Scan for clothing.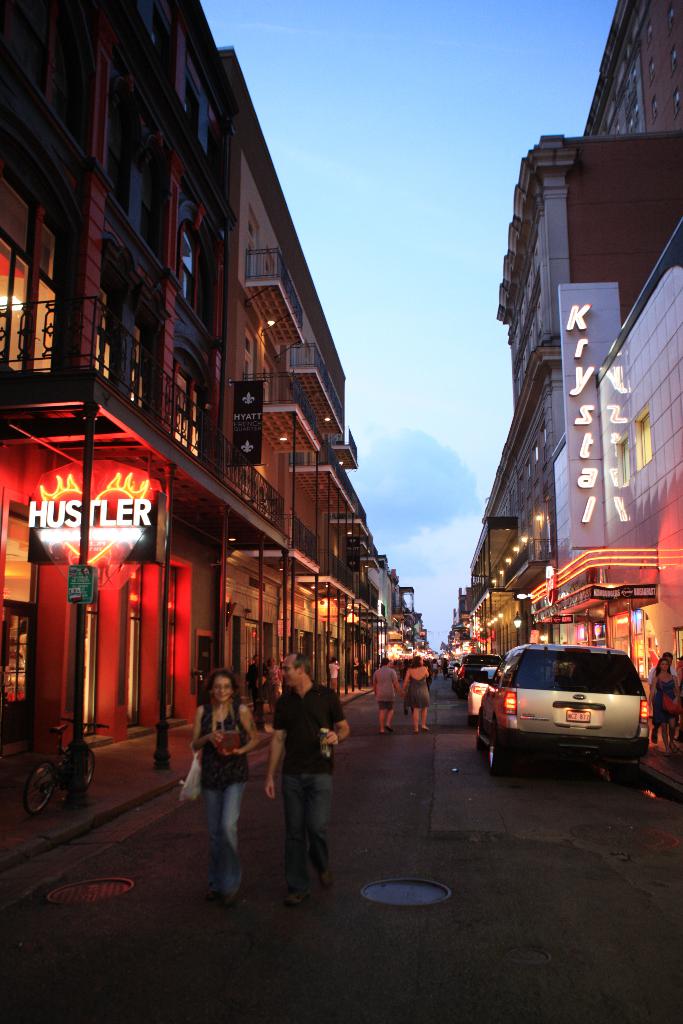
Scan result: 371/662/401/723.
